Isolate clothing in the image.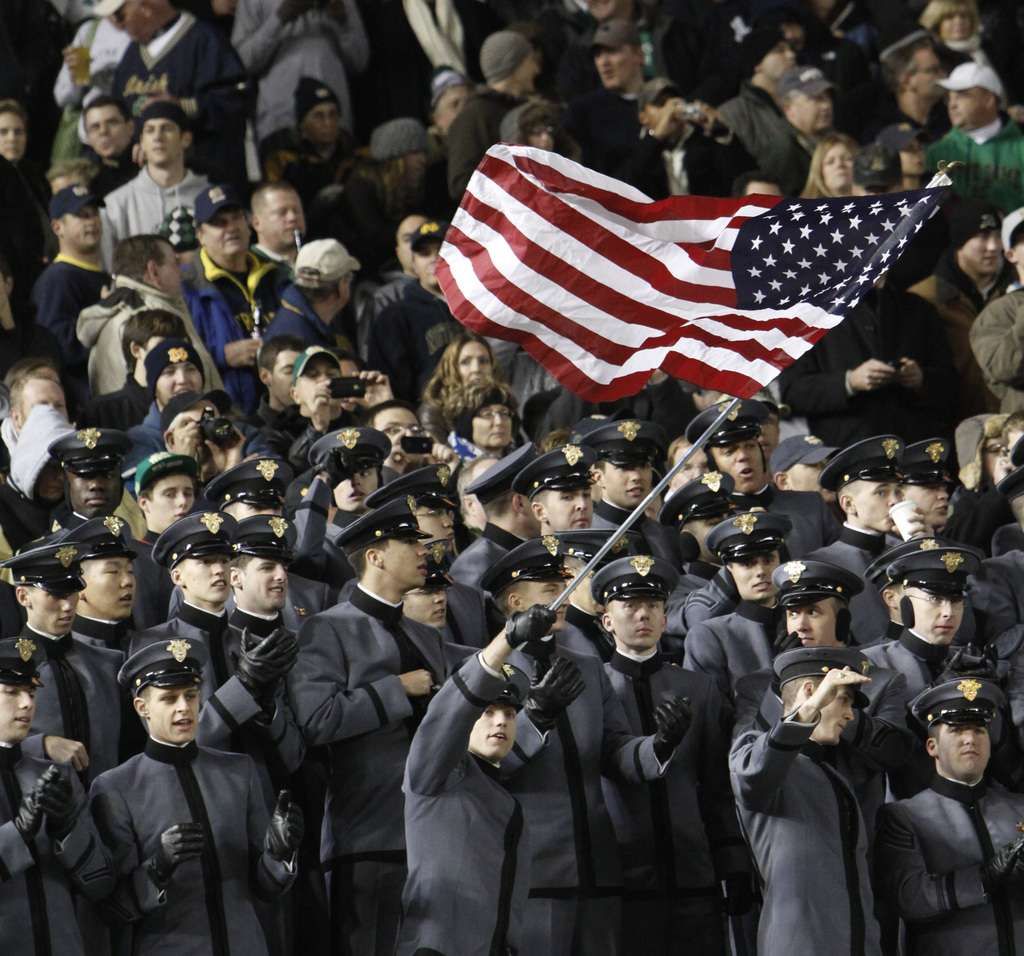
Isolated region: (left=53, top=688, right=284, bottom=947).
